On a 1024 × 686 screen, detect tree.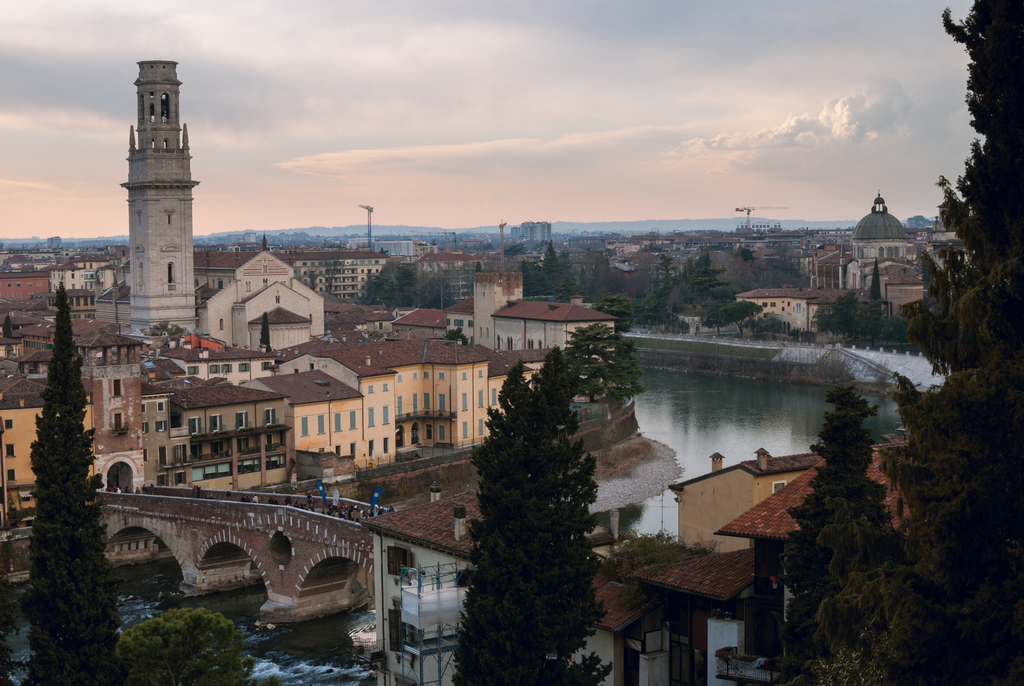
15 282 122 685.
